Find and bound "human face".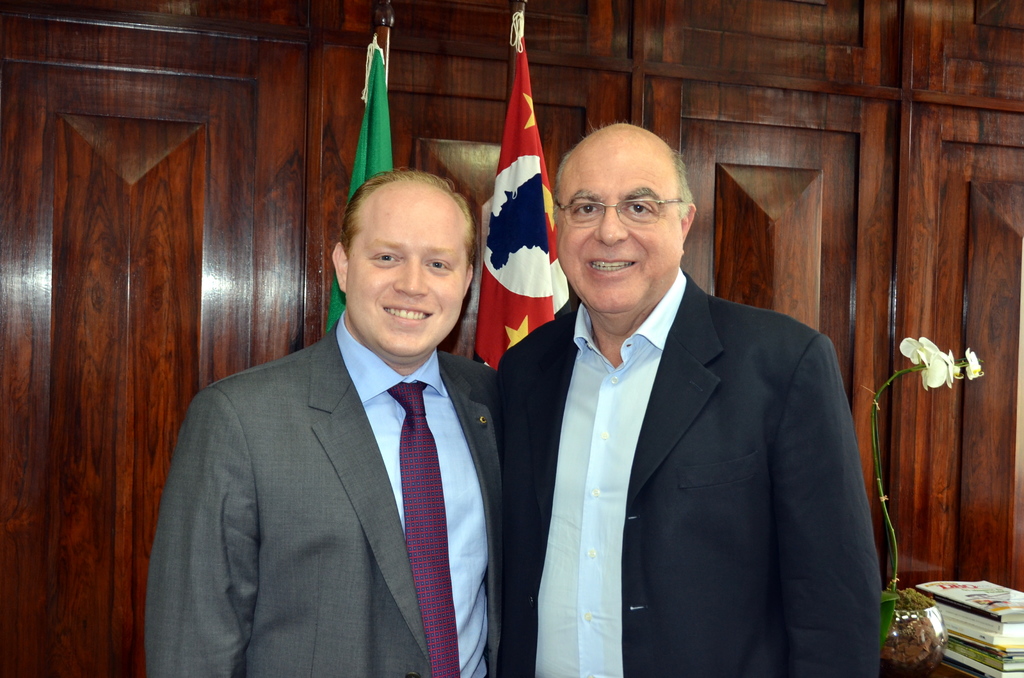
Bound: 348,197,466,357.
